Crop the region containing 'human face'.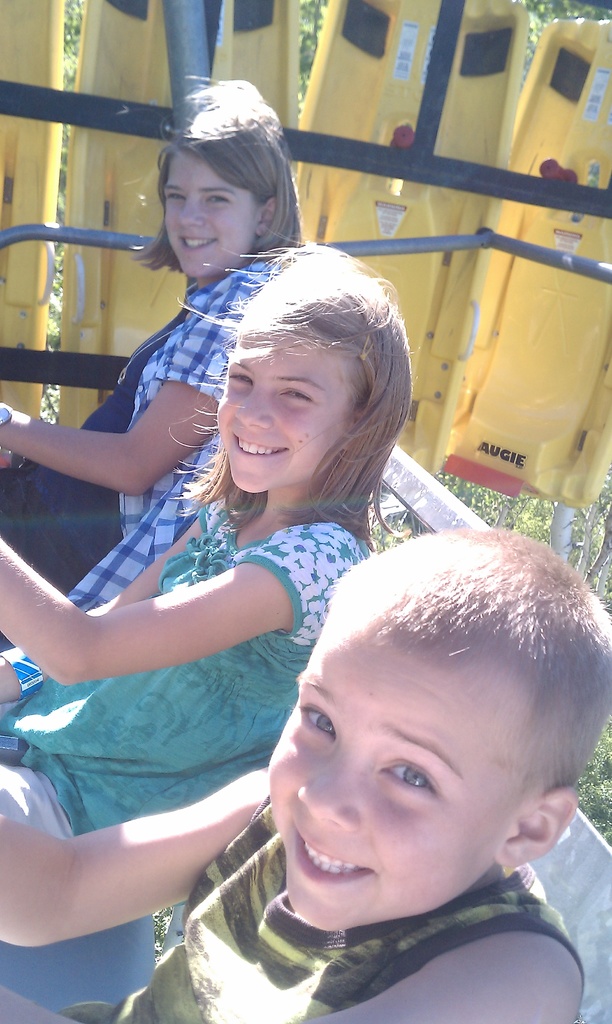
Crop region: BBox(164, 141, 266, 281).
